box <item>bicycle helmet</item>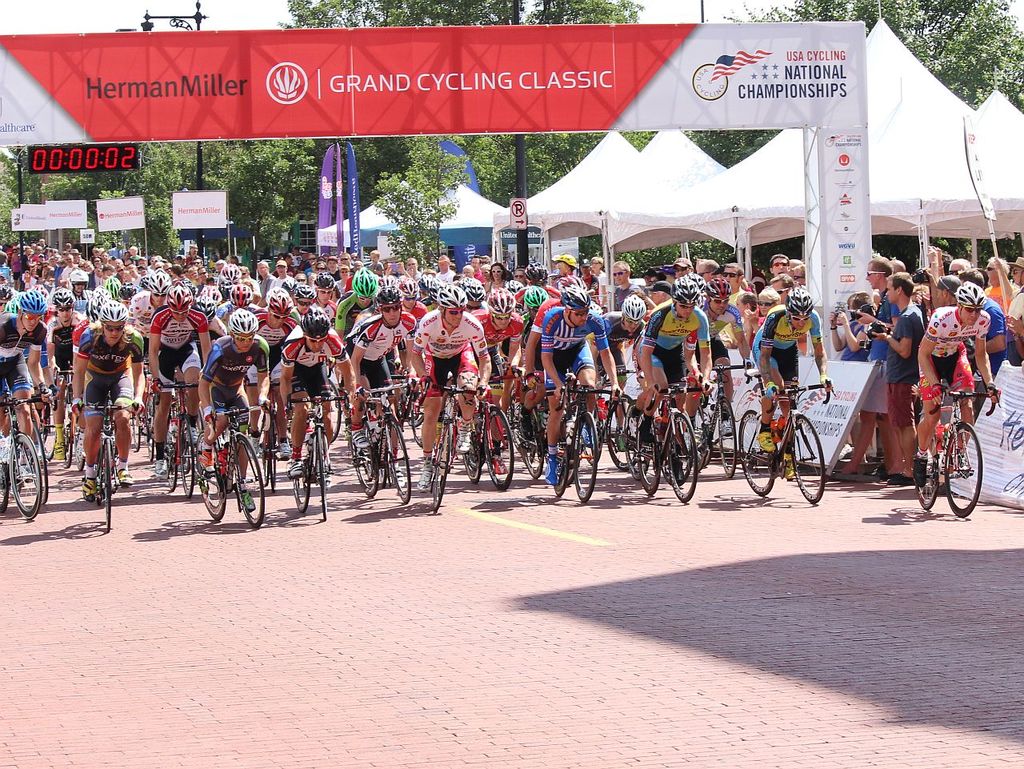
442 286 466 312
